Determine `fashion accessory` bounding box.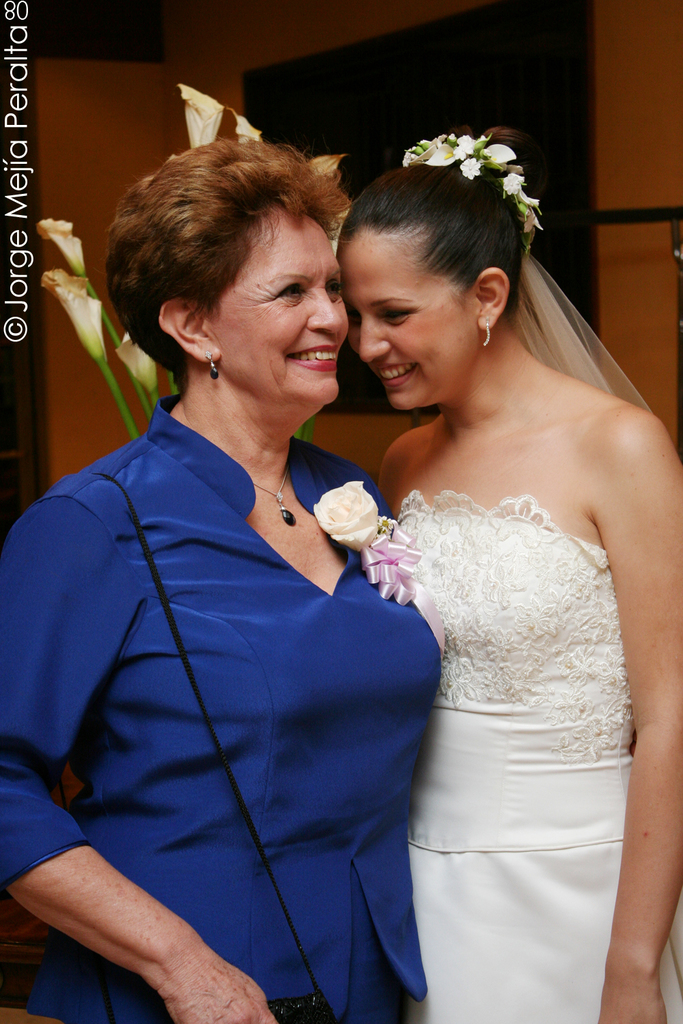
Determined: crop(253, 472, 293, 528).
